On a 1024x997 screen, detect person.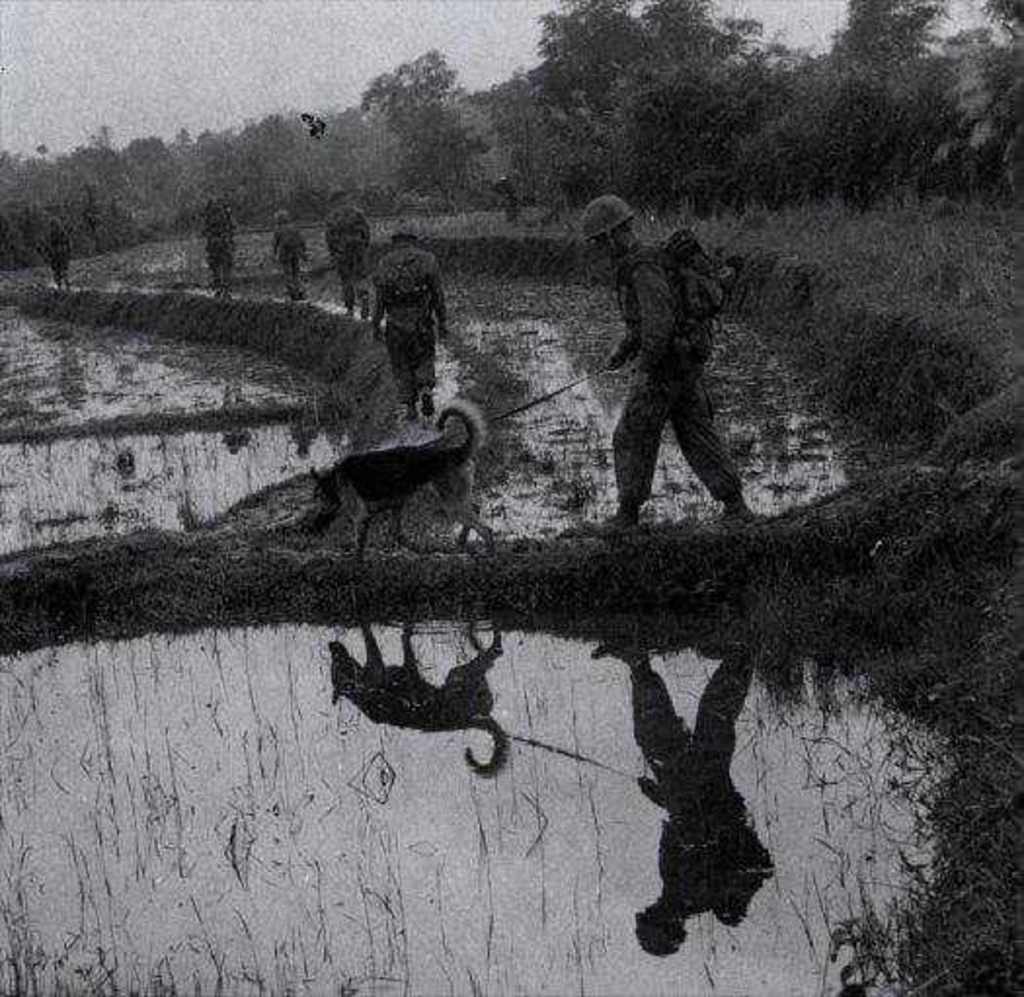
(left=589, top=185, right=753, bottom=560).
